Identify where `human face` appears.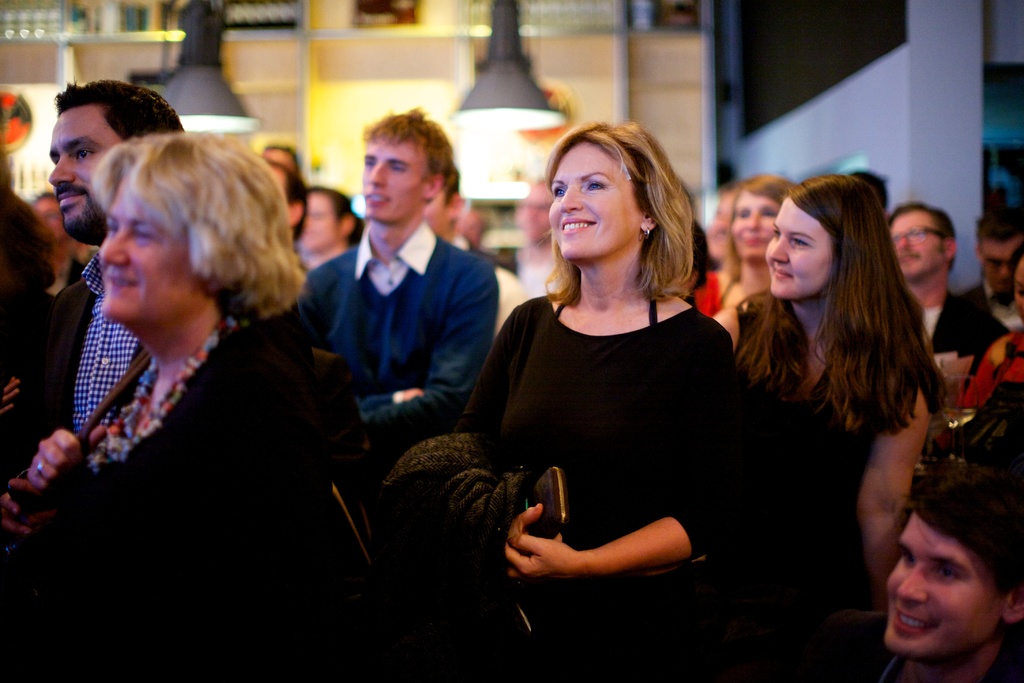
Appears at (883,509,1004,663).
